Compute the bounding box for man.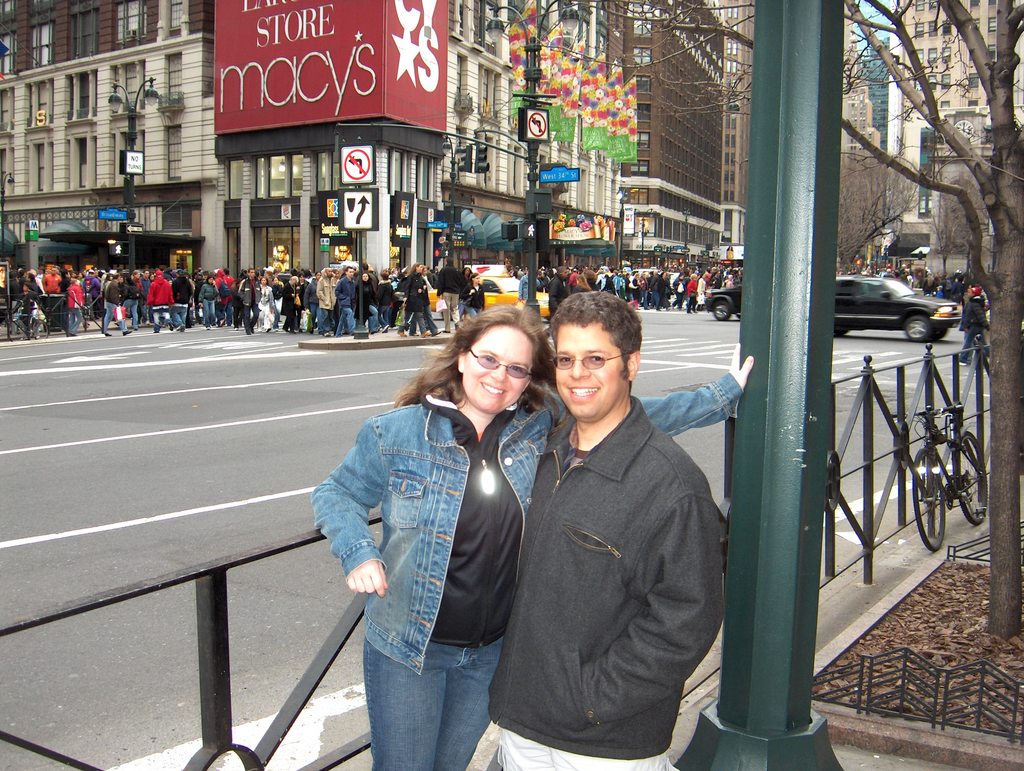
box(481, 274, 721, 770).
